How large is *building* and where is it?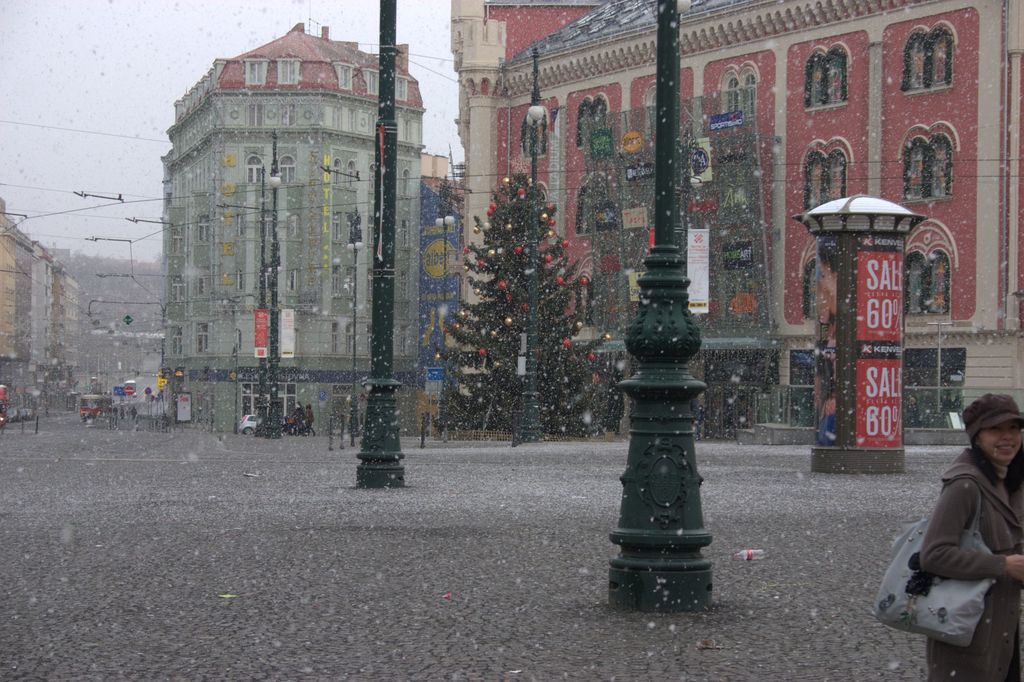
Bounding box: [x1=455, y1=0, x2=1020, y2=445].
